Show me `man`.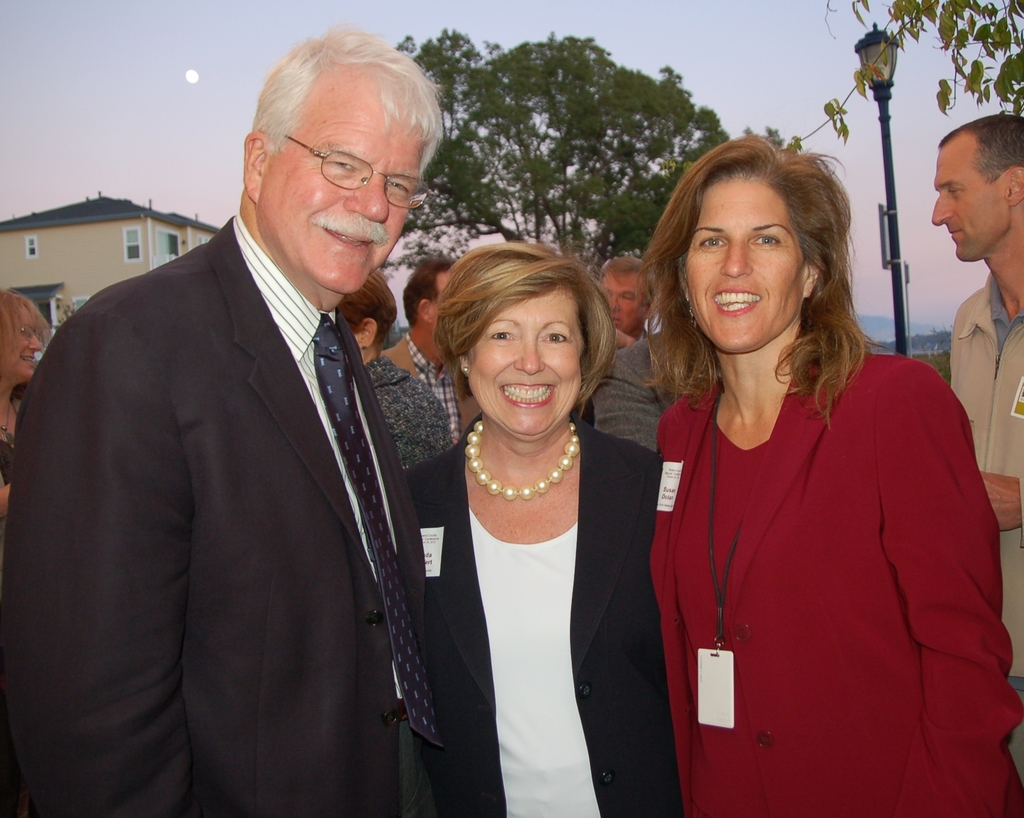
`man` is here: crop(588, 259, 658, 422).
